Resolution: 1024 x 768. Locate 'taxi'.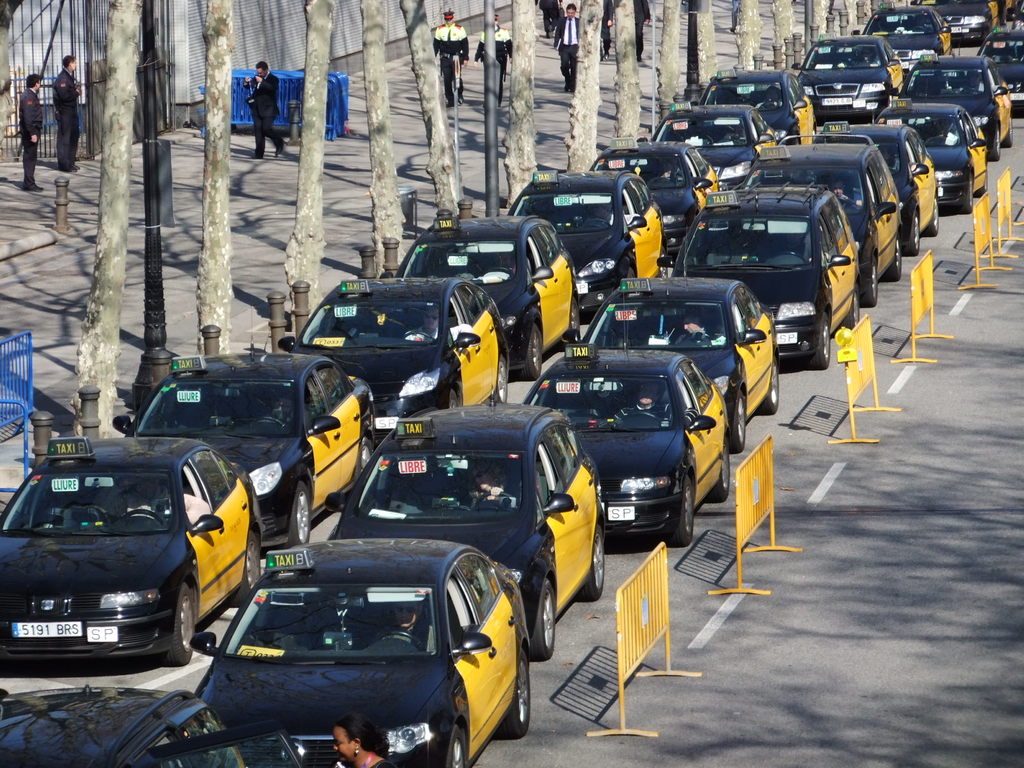
586/137/720/261.
